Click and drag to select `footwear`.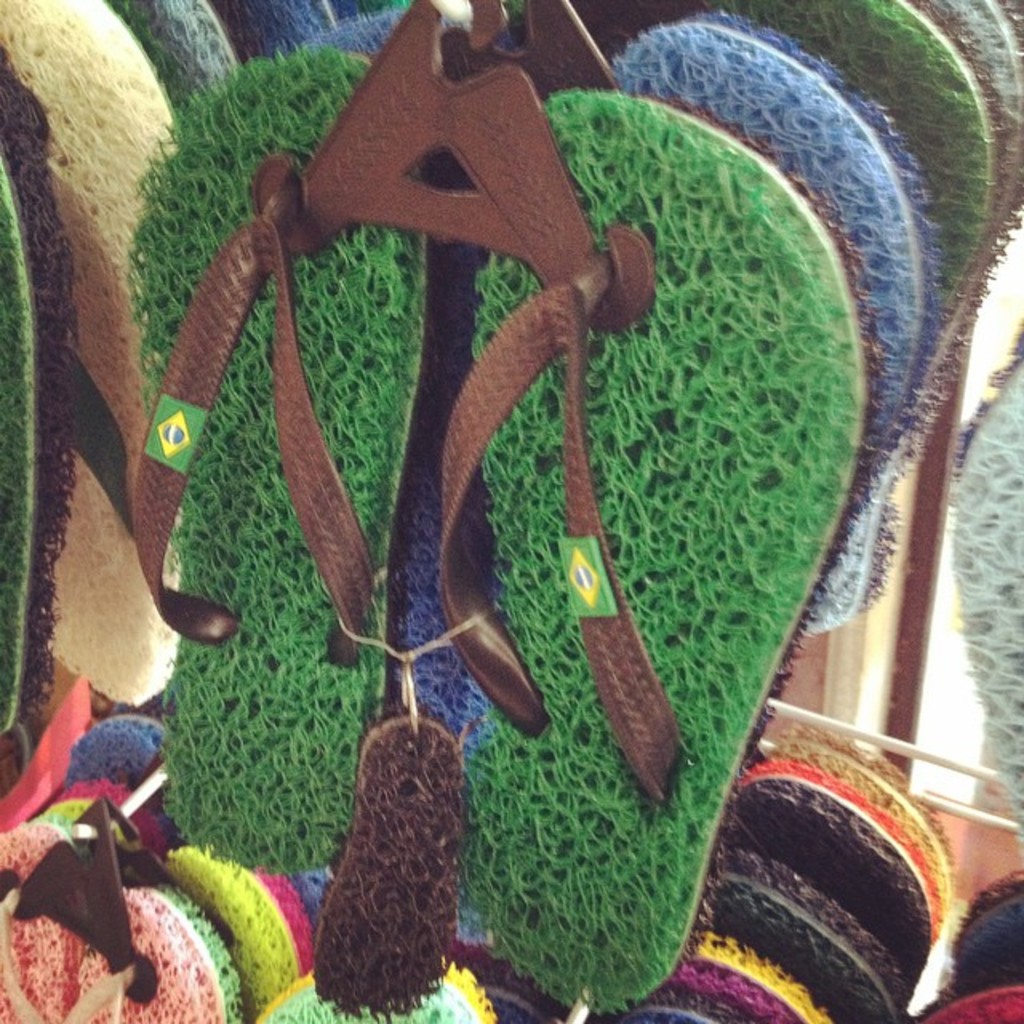
Selection: 507 131 917 957.
